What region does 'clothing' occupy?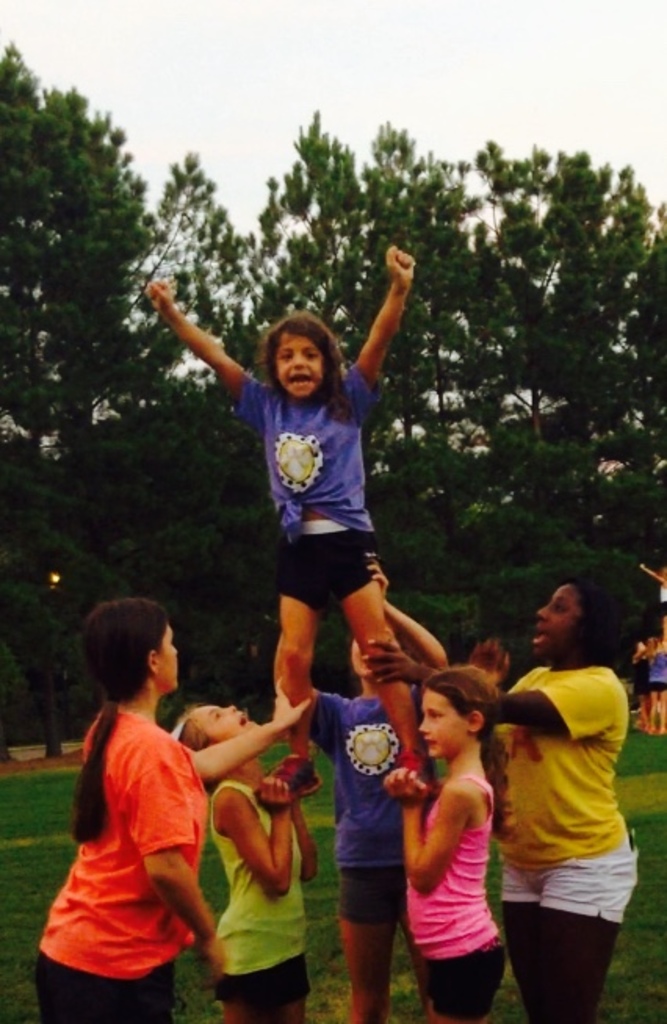
{"left": 45, "top": 692, "right": 210, "bottom": 993}.
